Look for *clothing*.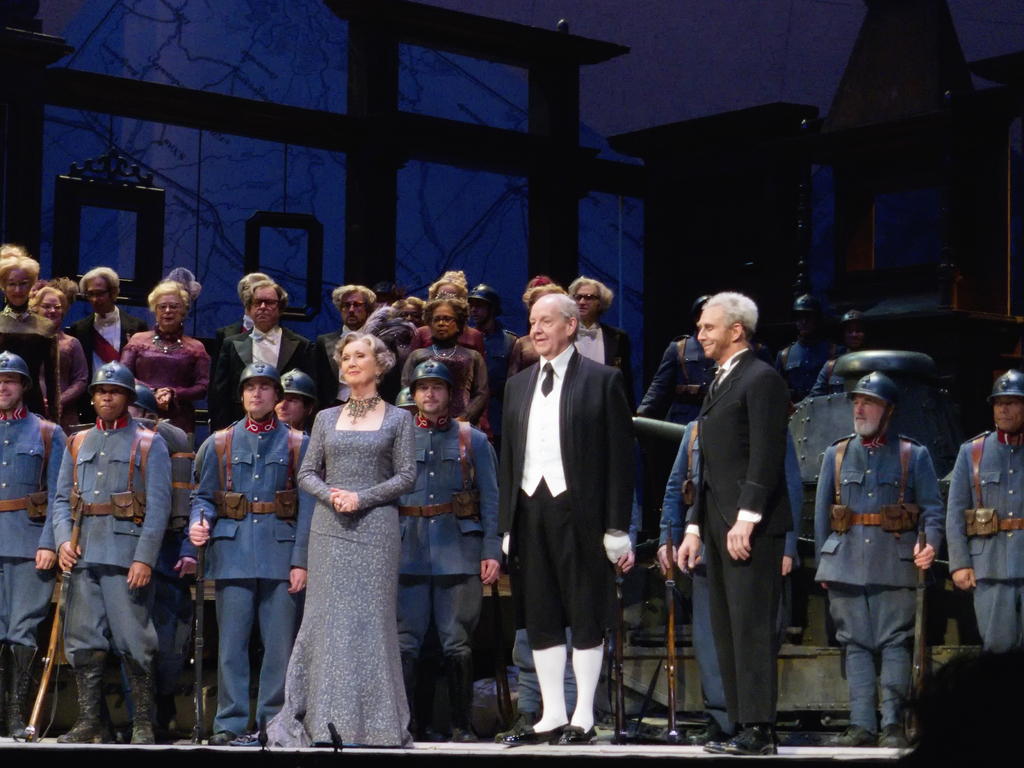
Found: bbox(407, 325, 475, 359).
